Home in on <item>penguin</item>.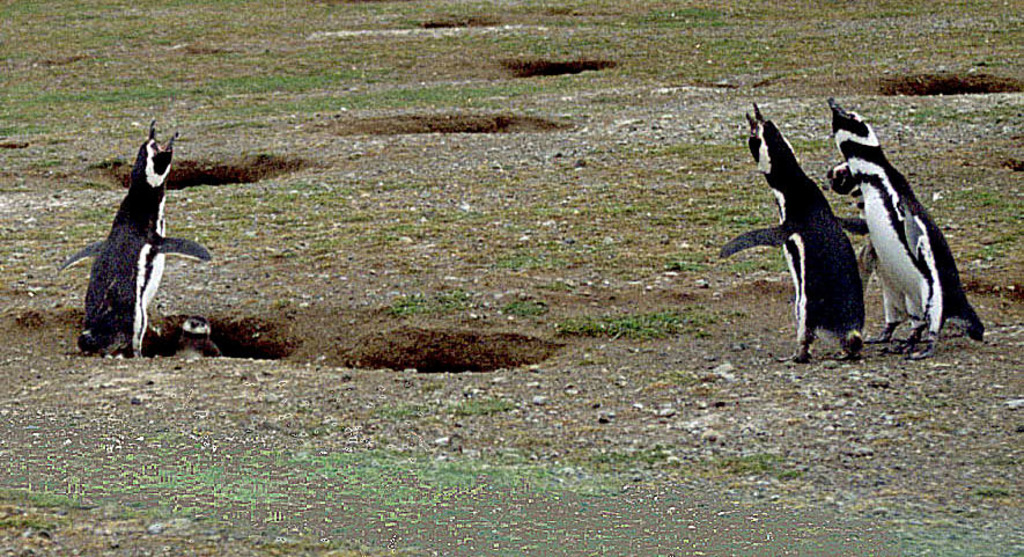
Homed in at bbox(50, 120, 215, 360).
